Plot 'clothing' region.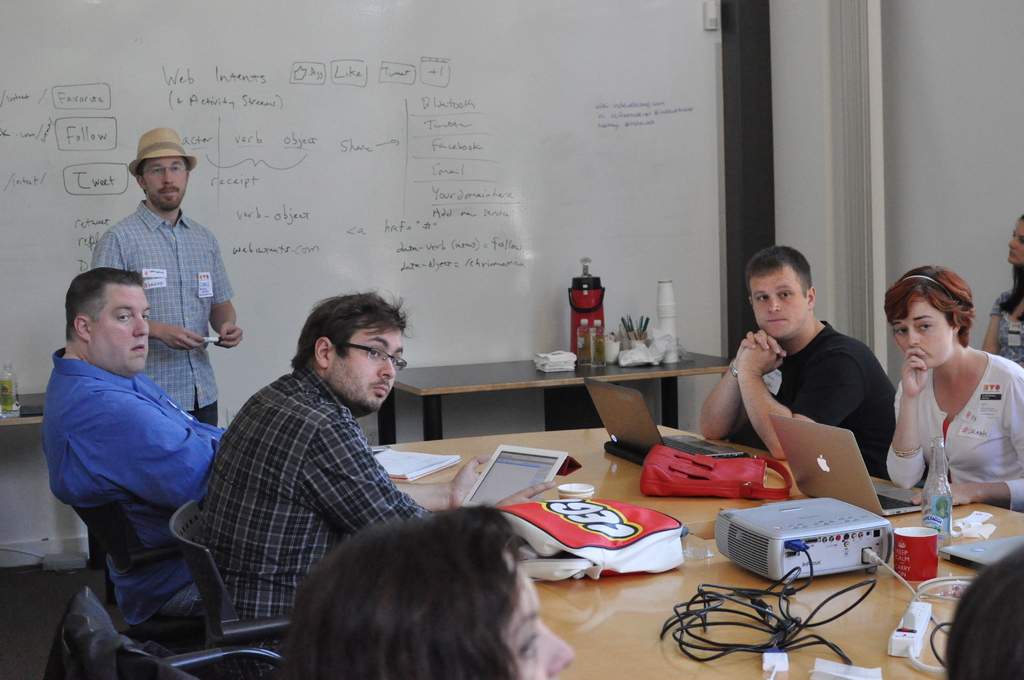
Plotted at pyautogui.locateOnScreen(733, 319, 901, 483).
